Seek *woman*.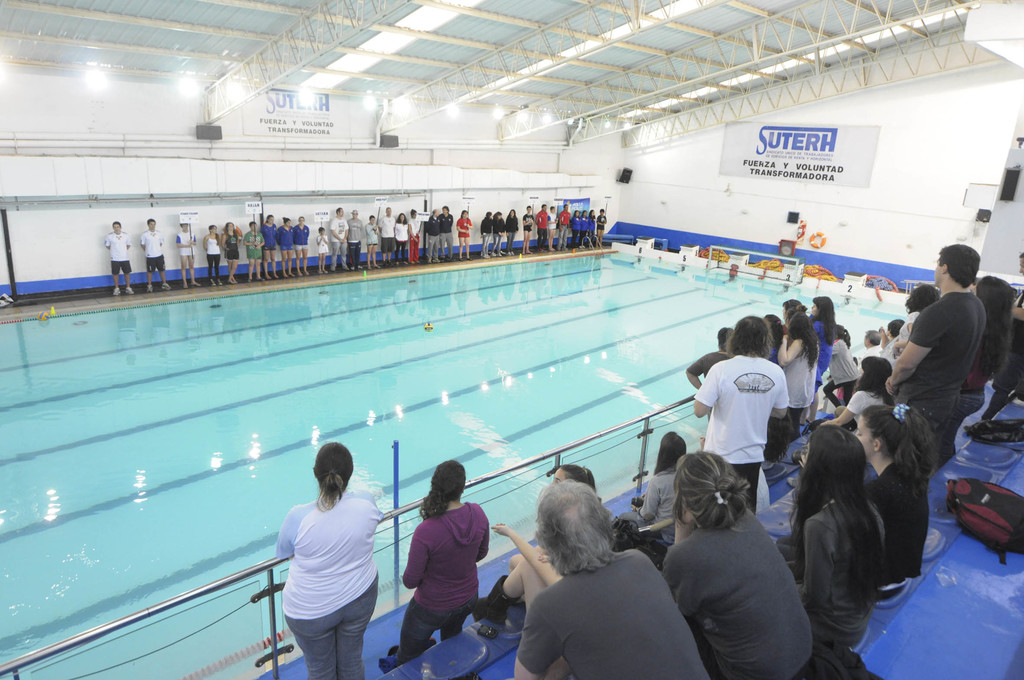
left=893, top=284, right=938, bottom=357.
